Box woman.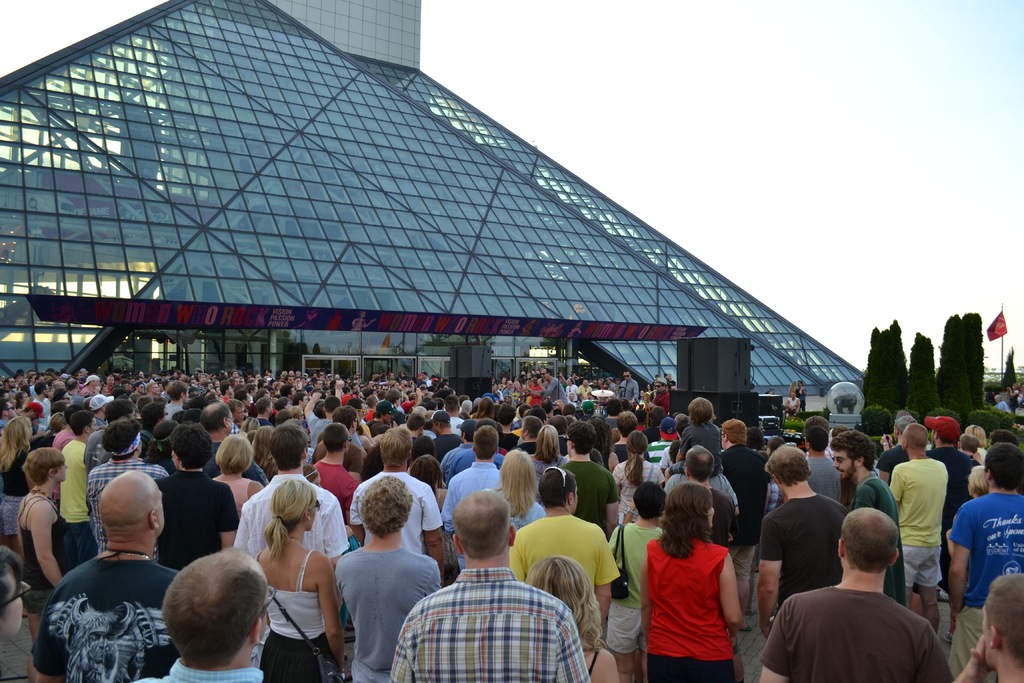
[15,447,73,648].
